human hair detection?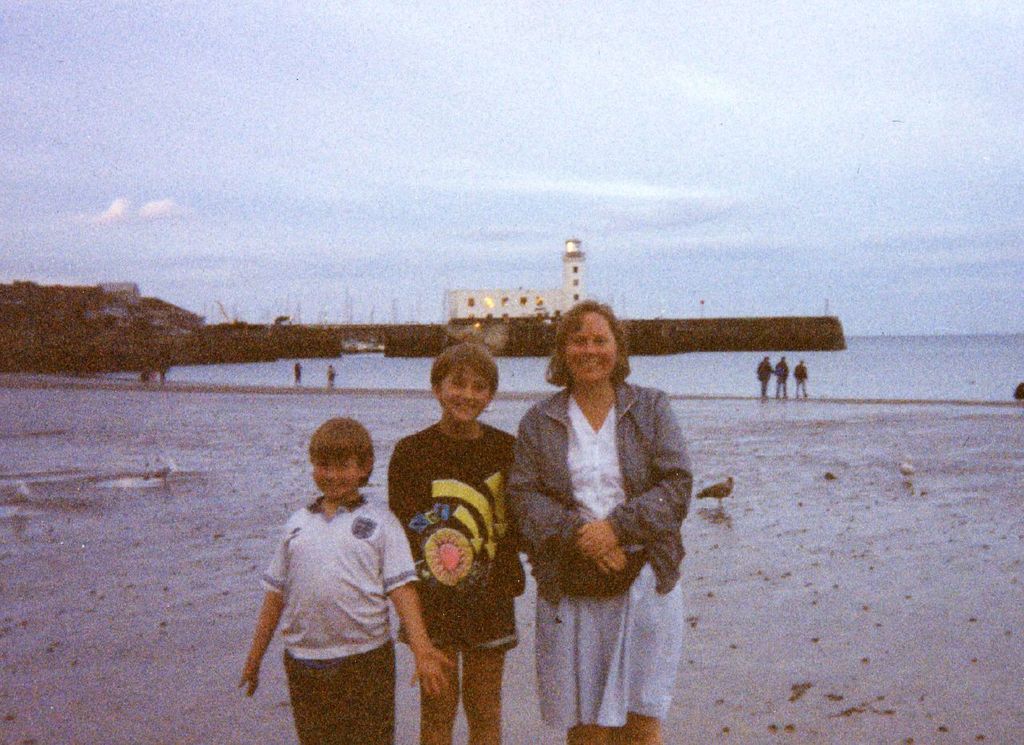
box=[308, 419, 376, 488]
